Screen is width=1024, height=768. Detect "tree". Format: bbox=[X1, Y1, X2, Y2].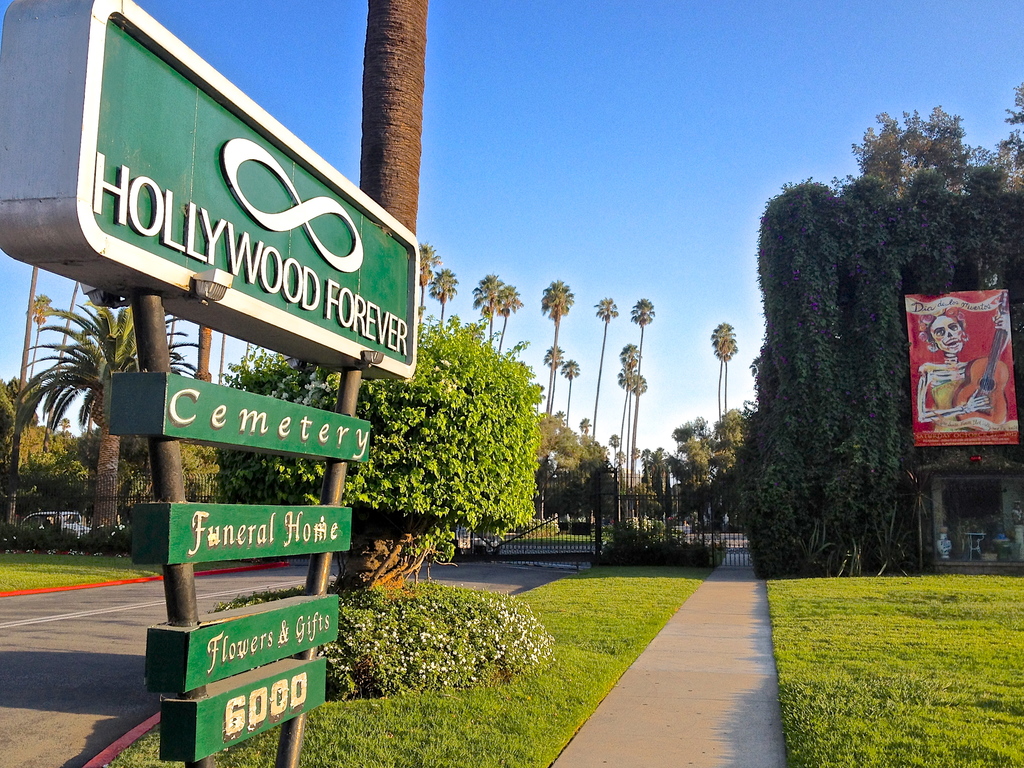
bbox=[547, 346, 563, 419].
